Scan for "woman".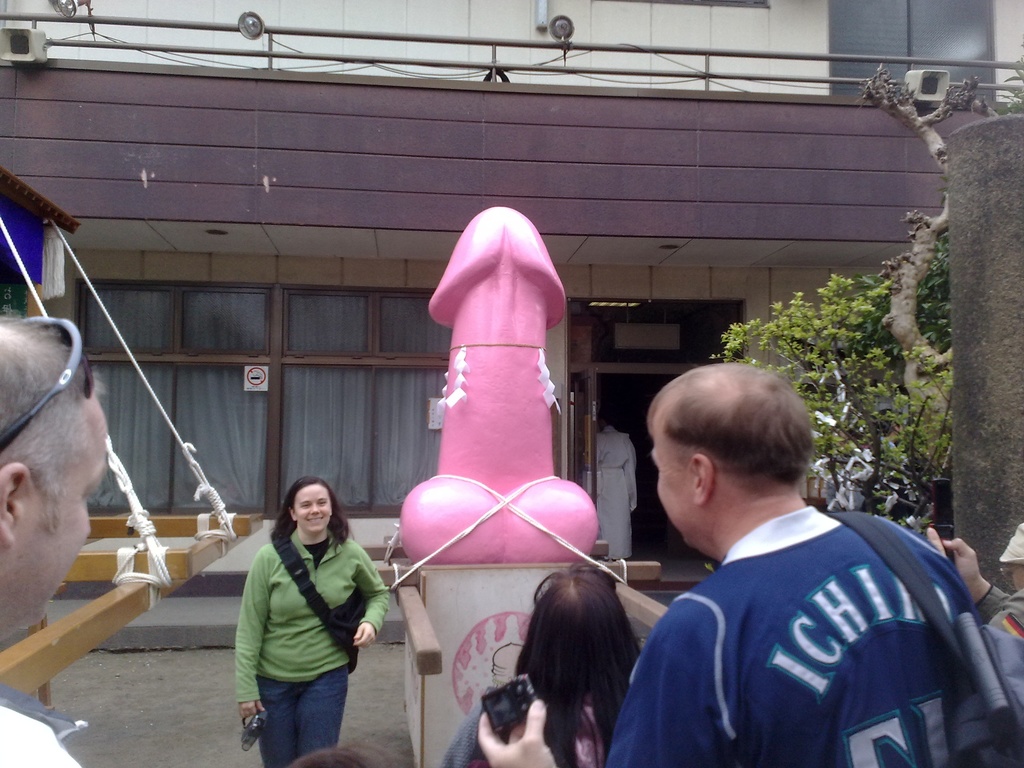
Scan result: l=212, t=459, r=391, b=767.
